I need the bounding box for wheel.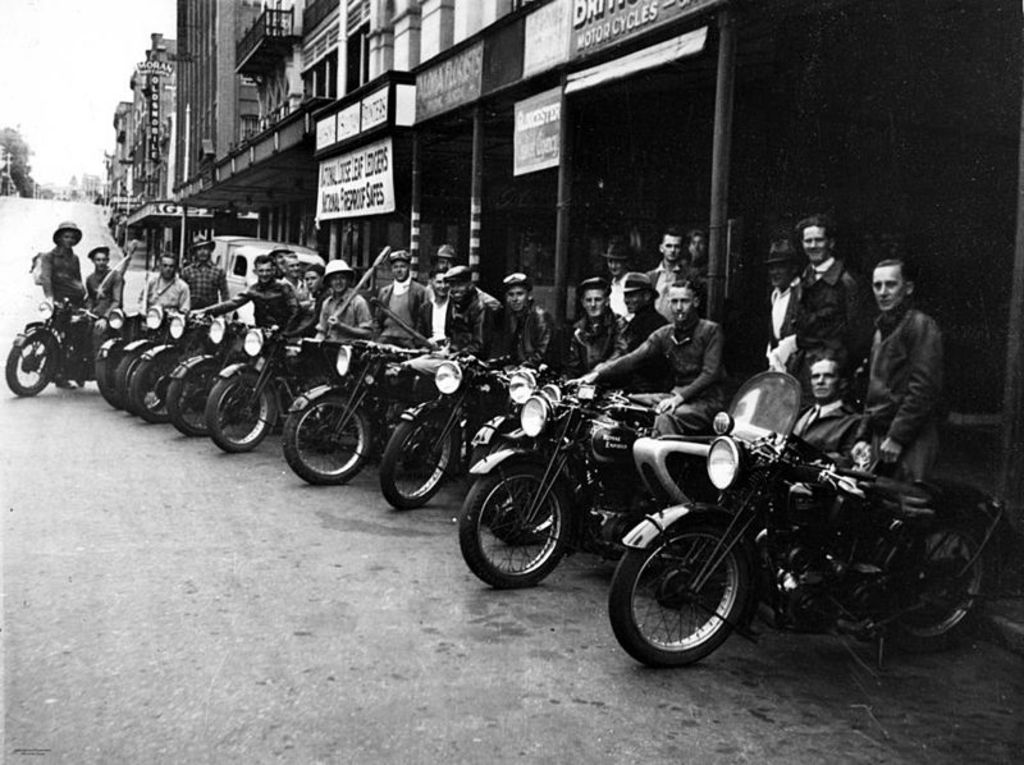
Here it is: 457,448,580,592.
